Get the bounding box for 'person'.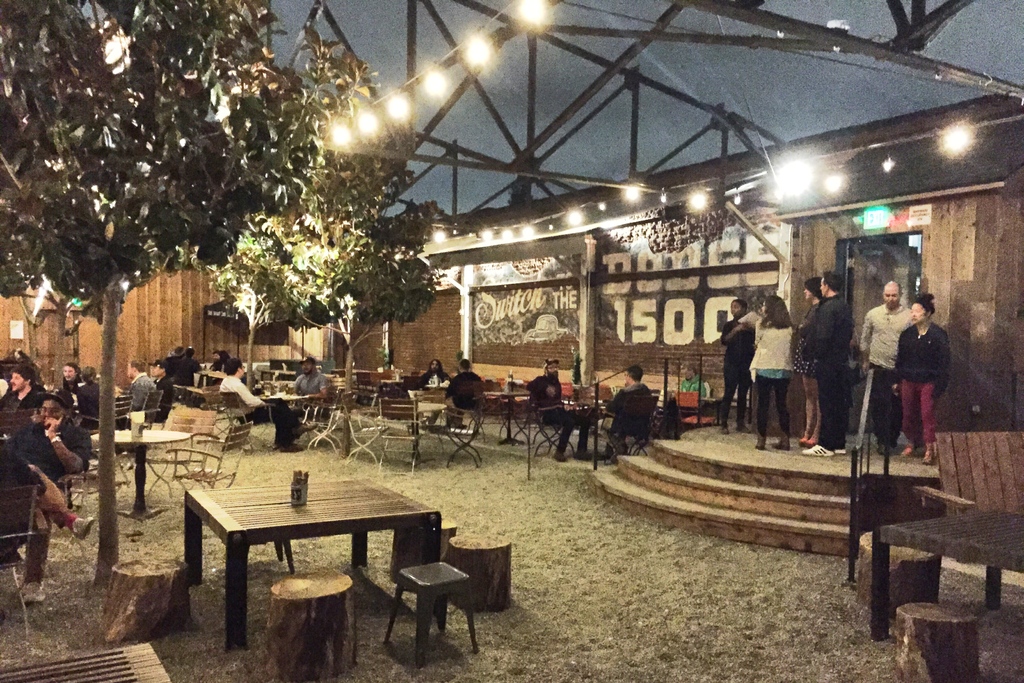
797,267,854,457.
